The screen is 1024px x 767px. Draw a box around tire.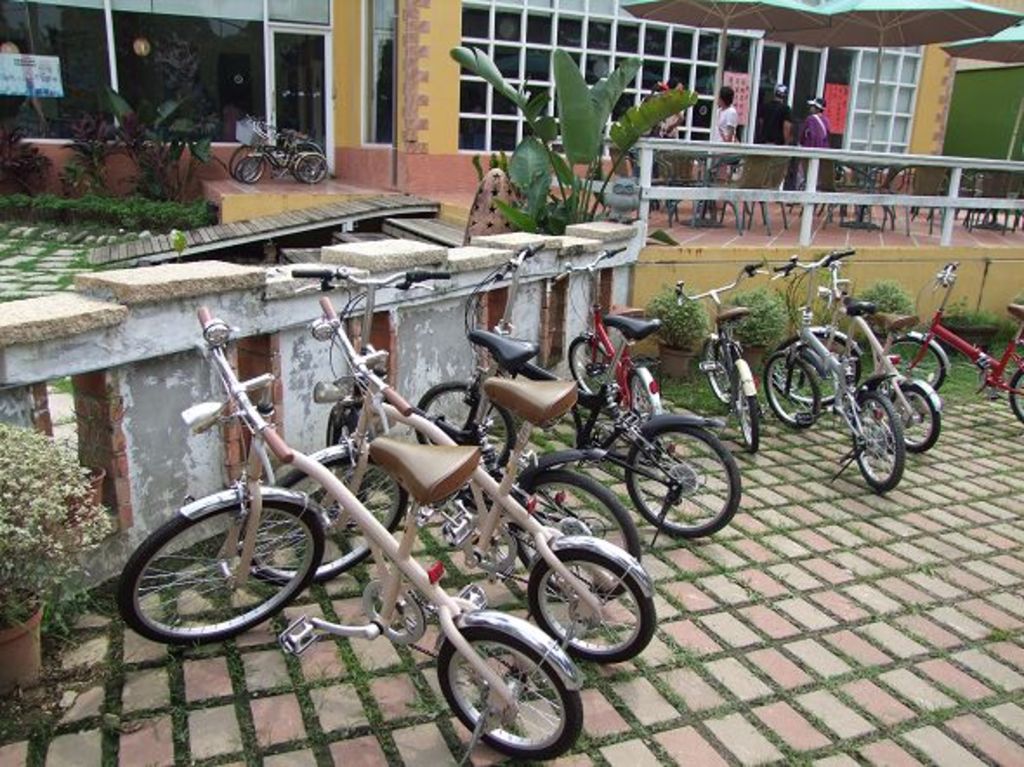
<region>772, 328, 863, 408</region>.
